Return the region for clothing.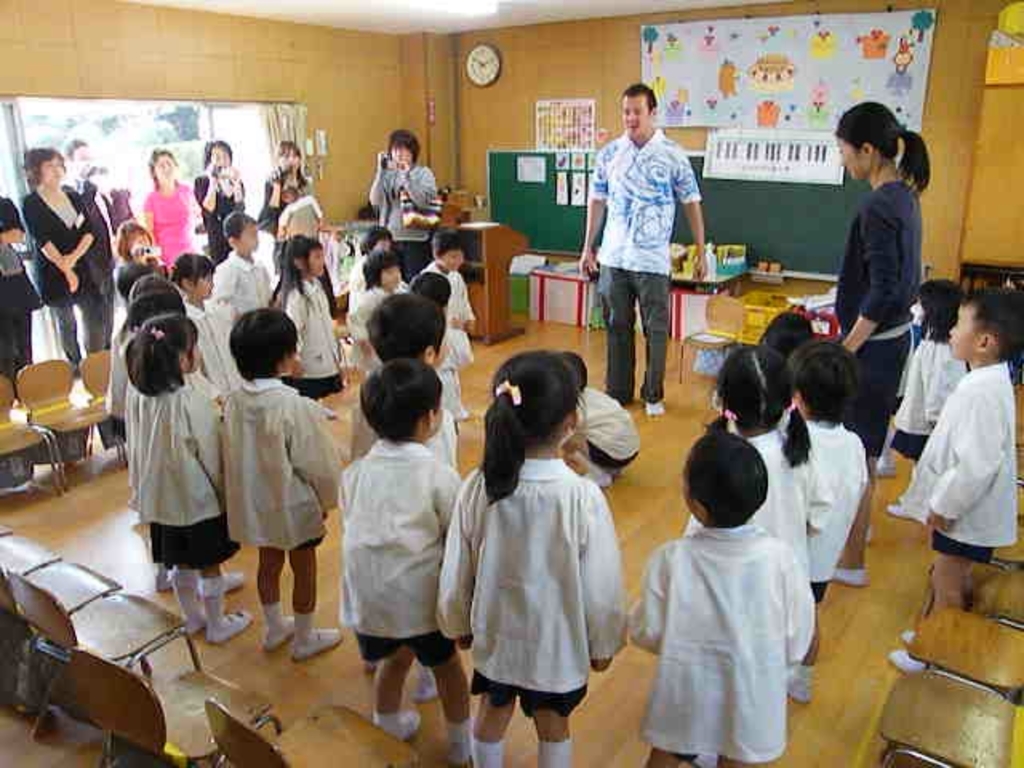
632:469:816:754.
